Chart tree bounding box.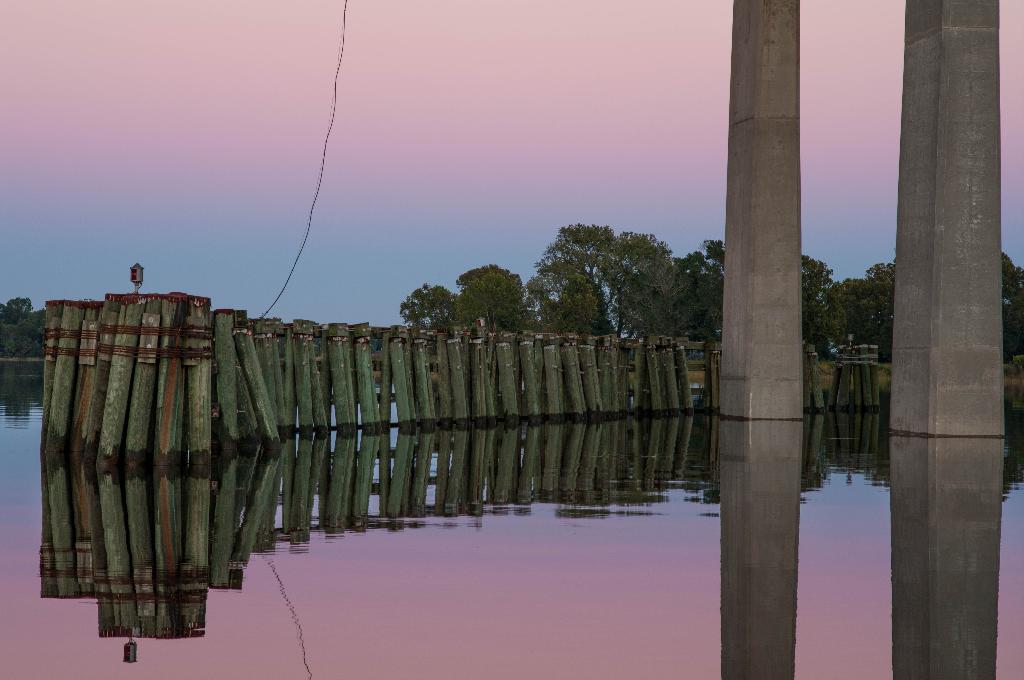
Charted: <region>1002, 250, 1023, 360</region>.
